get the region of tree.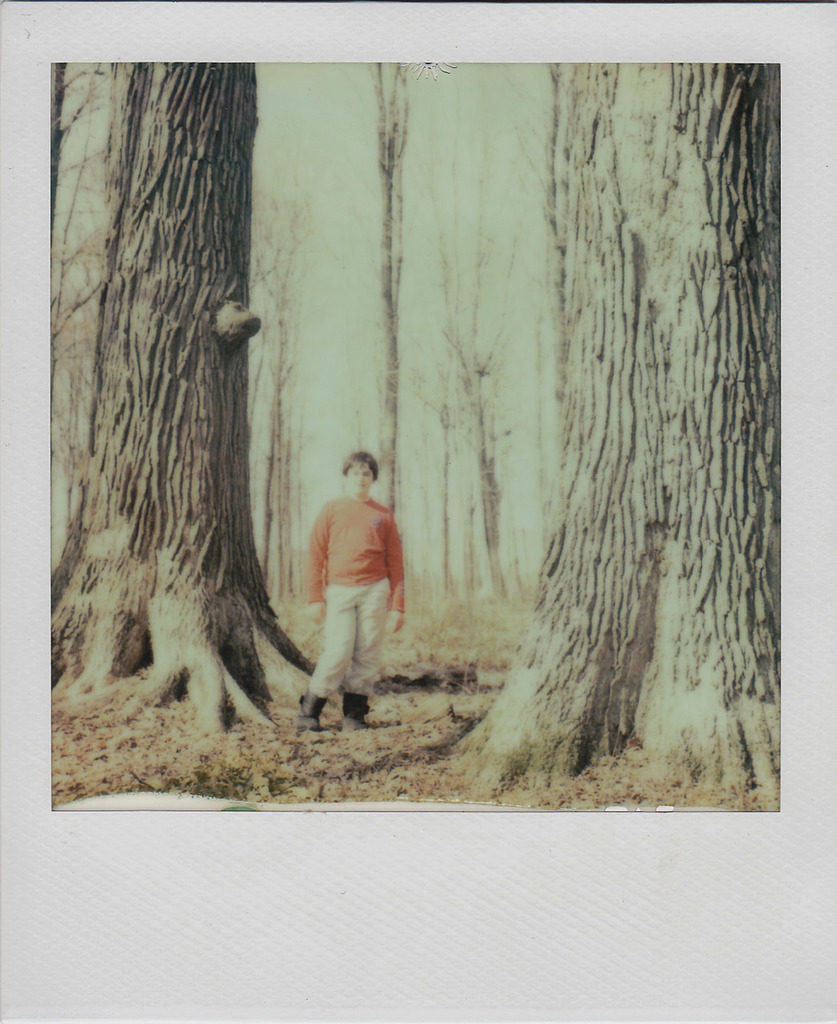
41:61:340:751.
